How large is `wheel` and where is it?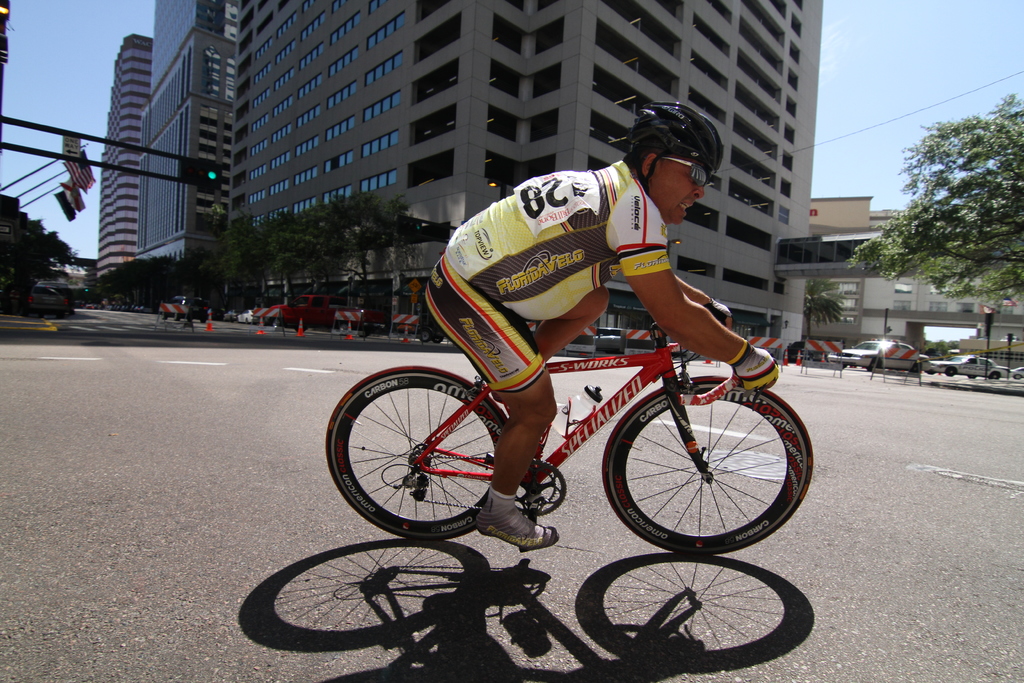
Bounding box: (947,366,956,375).
